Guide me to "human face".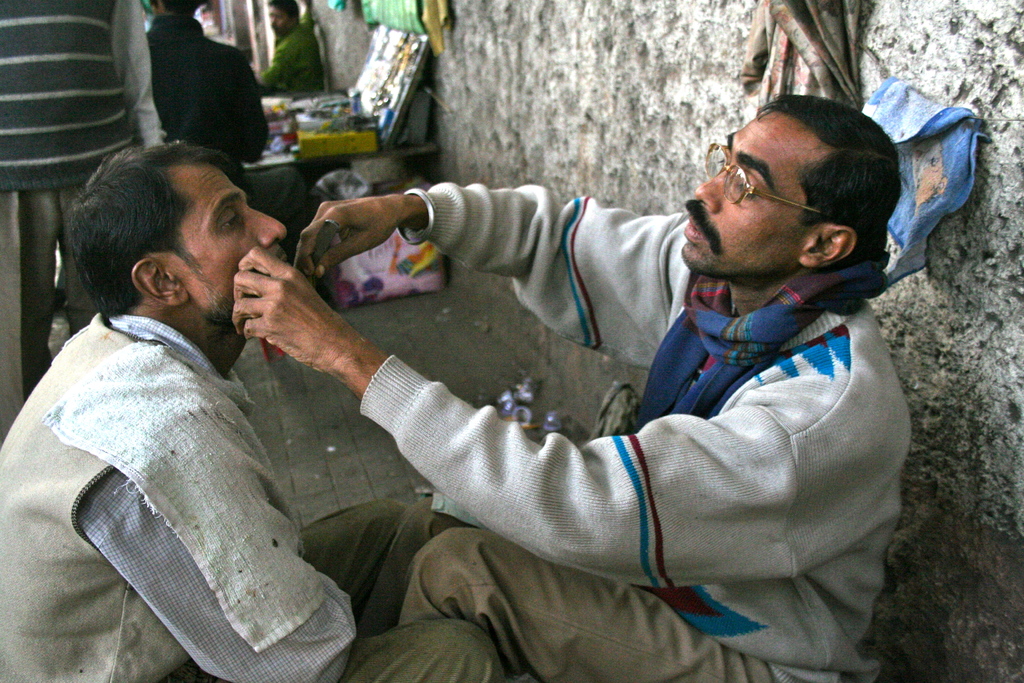
Guidance: pyautogui.locateOnScreen(682, 118, 810, 274).
